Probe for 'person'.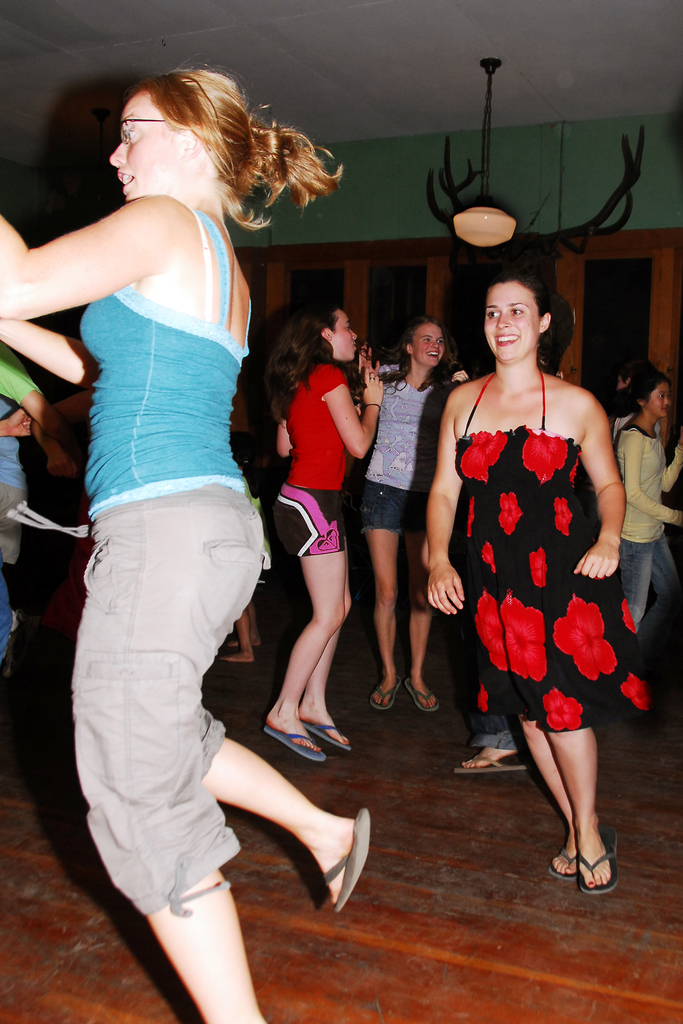
Probe result: 0, 340, 86, 692.
